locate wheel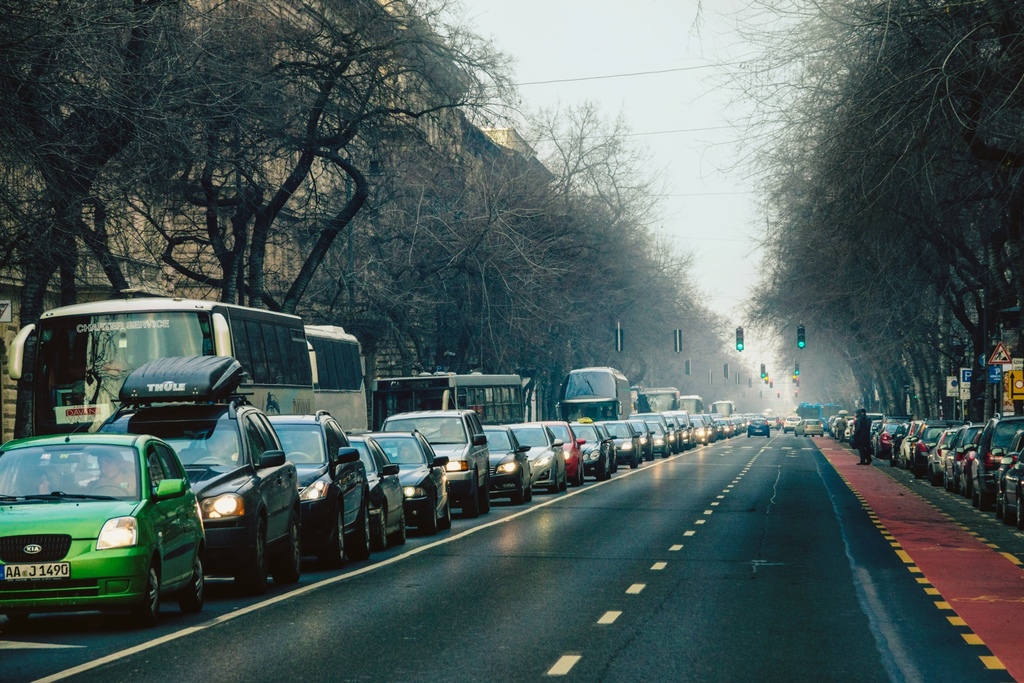
[942,473,950,486]
